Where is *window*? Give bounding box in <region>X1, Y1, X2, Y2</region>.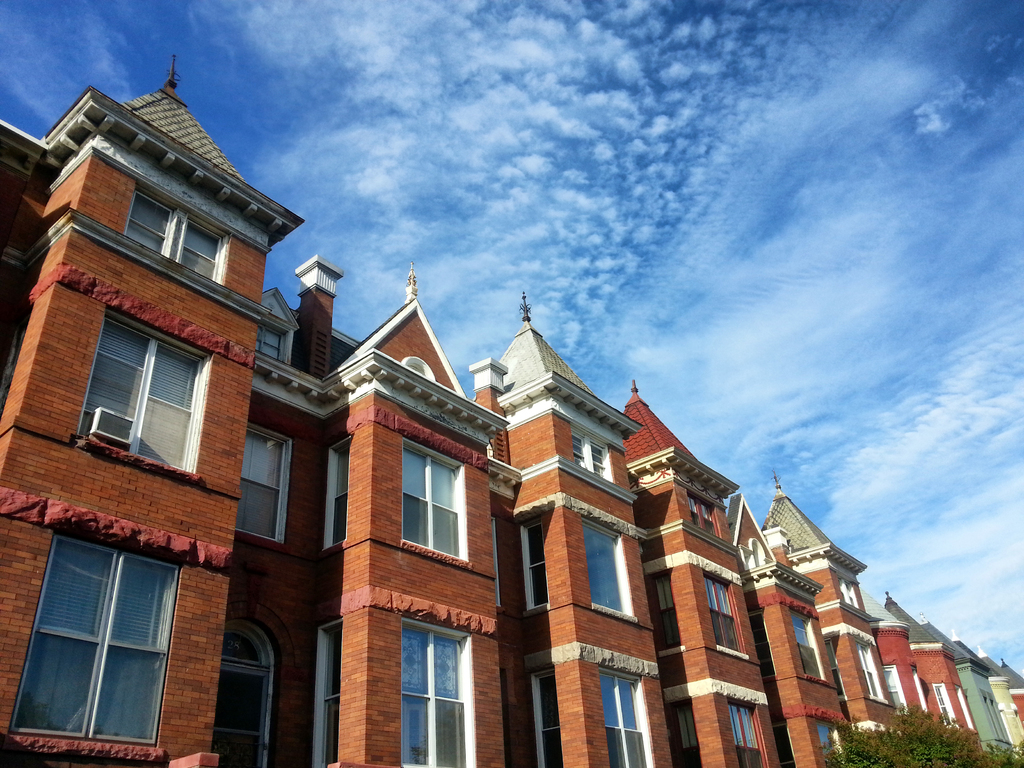
<region>703, 570, 755, 660</region>.
